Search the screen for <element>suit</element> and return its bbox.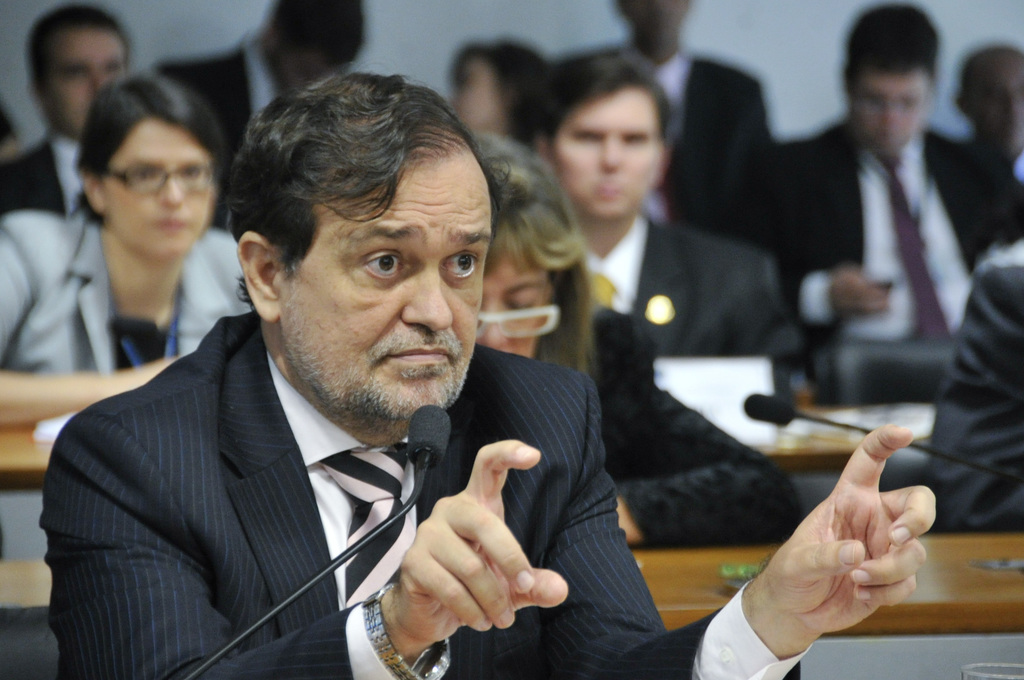
Found: bbox=(594, 304, 805, 547).
